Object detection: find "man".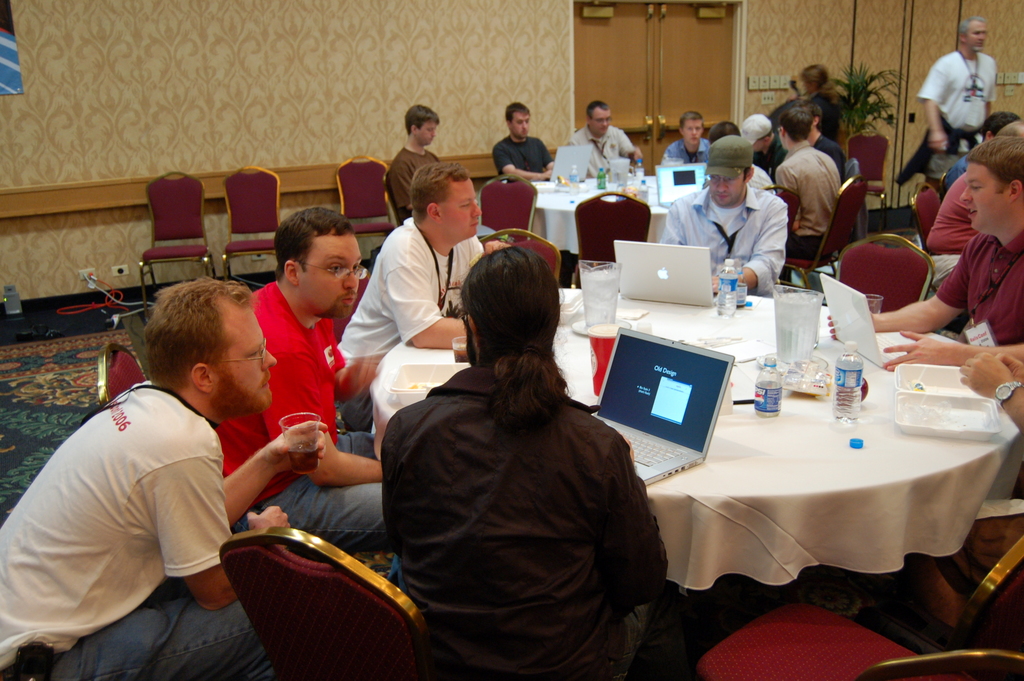
BBox(940, 110, 1018, 197).
